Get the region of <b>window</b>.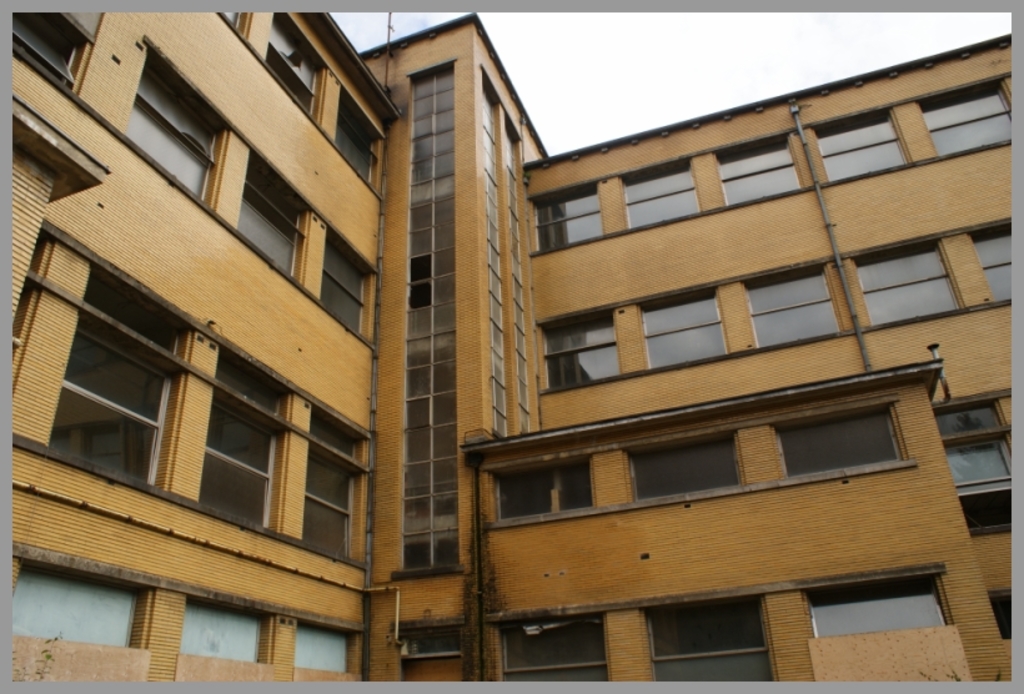
(814,101,905,190).
